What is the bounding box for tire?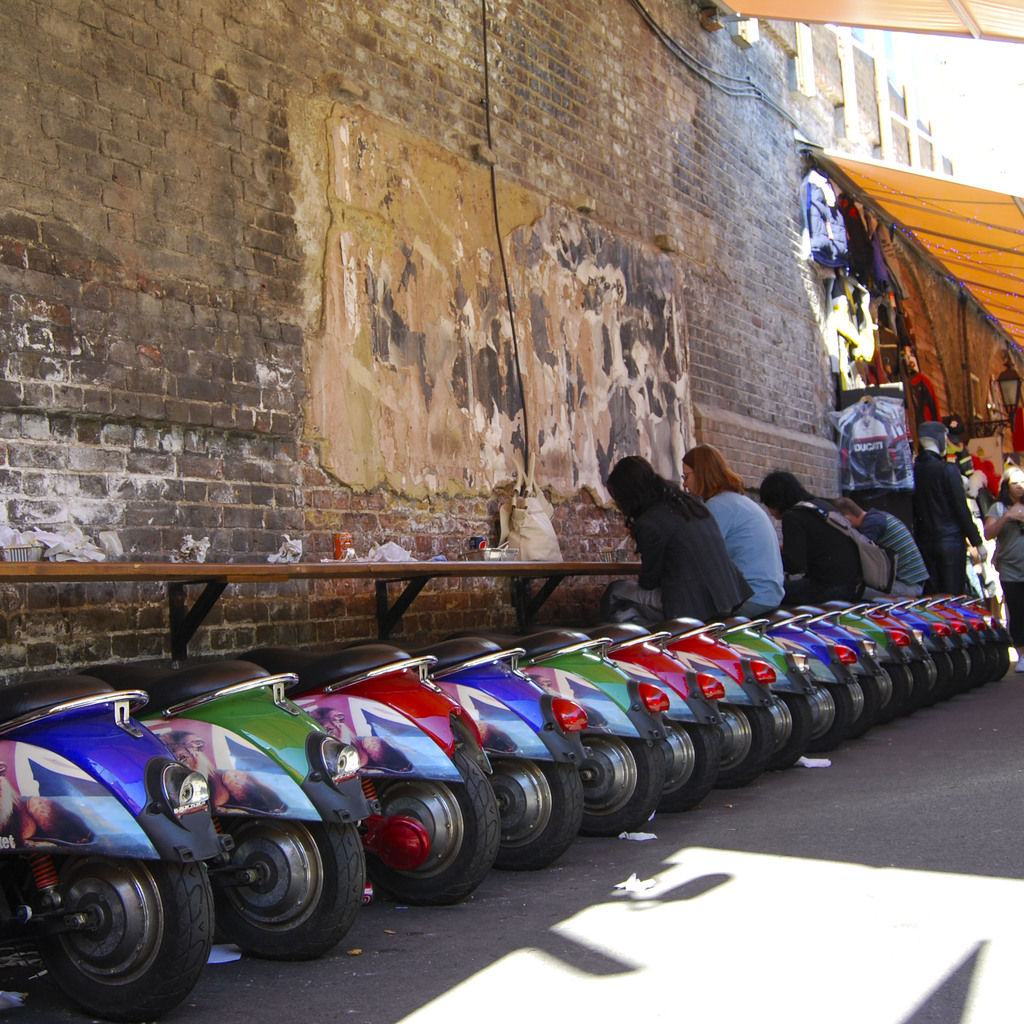
bbox=[31, 837, 185, 1005].
